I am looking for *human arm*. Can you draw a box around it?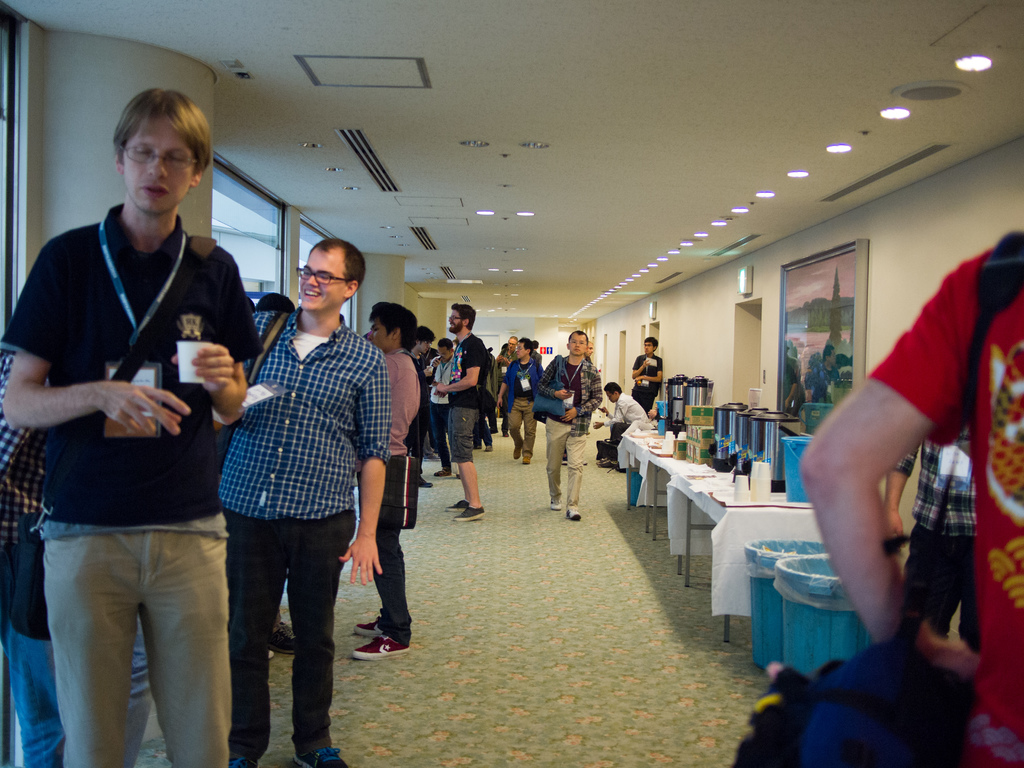
Sure, the bounding box is box=[433, 341, 486, 399].
